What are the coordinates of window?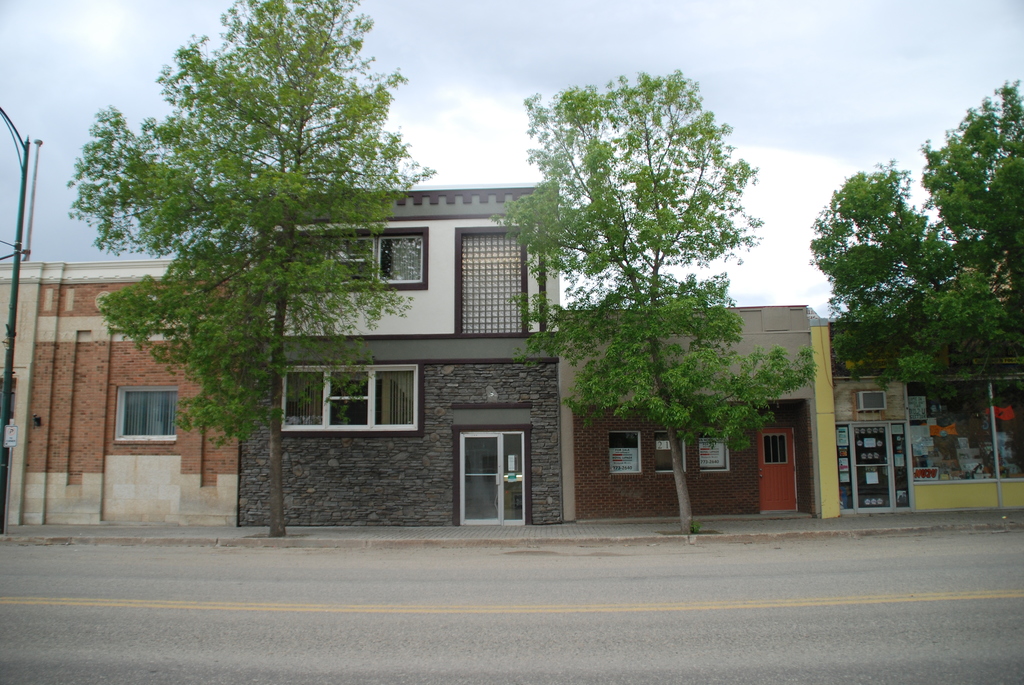
{"left": 607, "top": 426, "right": 641, "bottom": 475}.
